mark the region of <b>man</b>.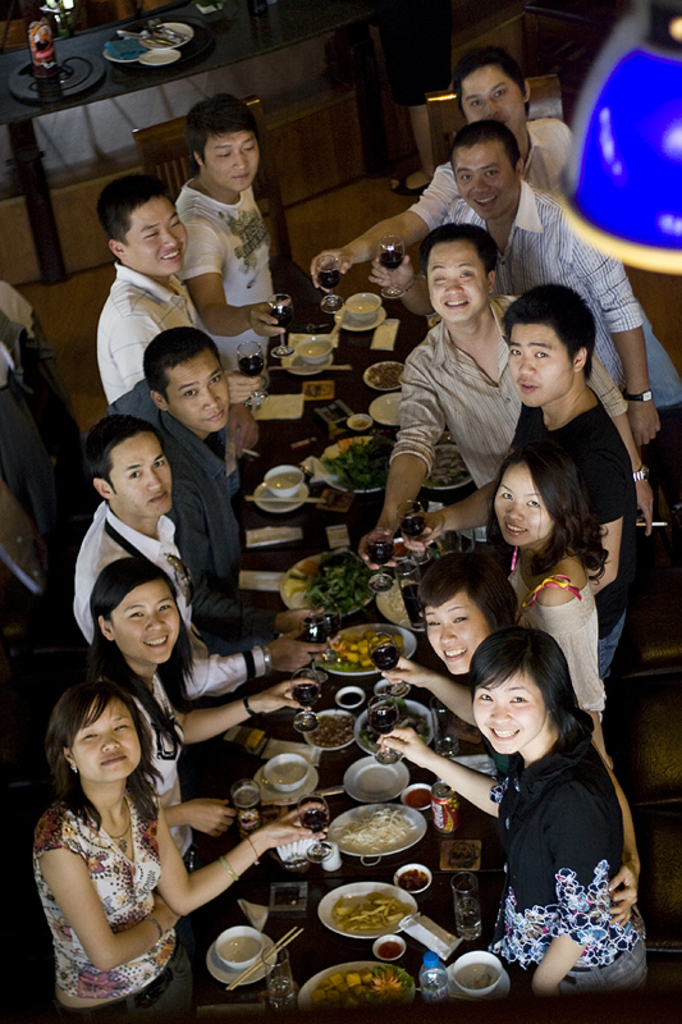
Region: <box>75,419,328,707</box>.
